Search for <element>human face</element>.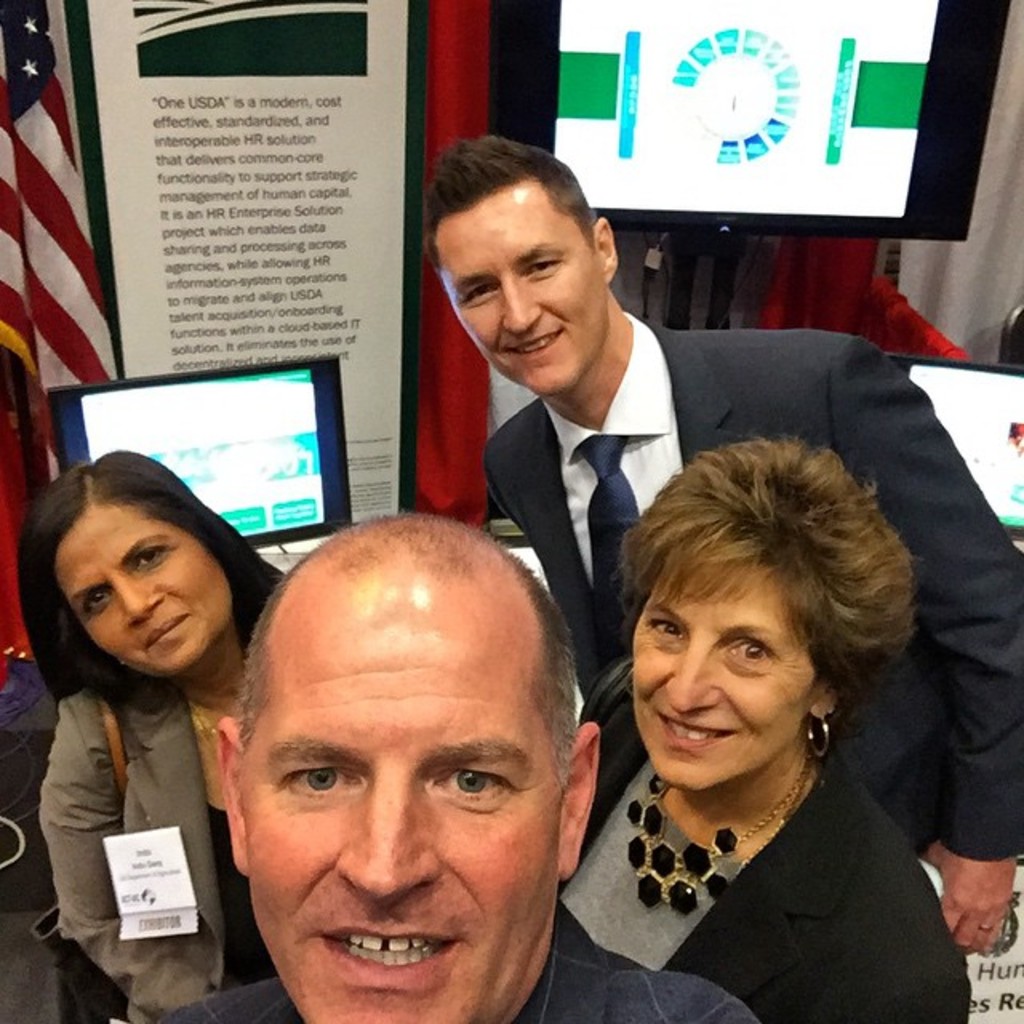
Found at select_region(240, 544, 563, 1022).
